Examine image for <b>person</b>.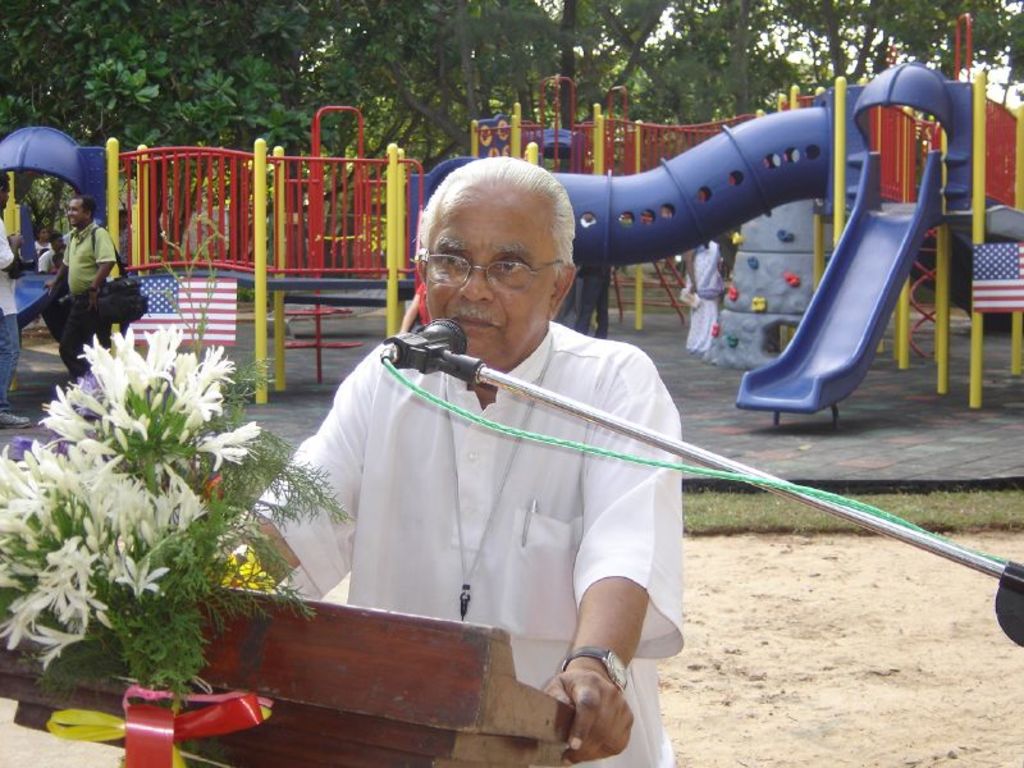
Examination result: locate(579, 255, 607, 332).
